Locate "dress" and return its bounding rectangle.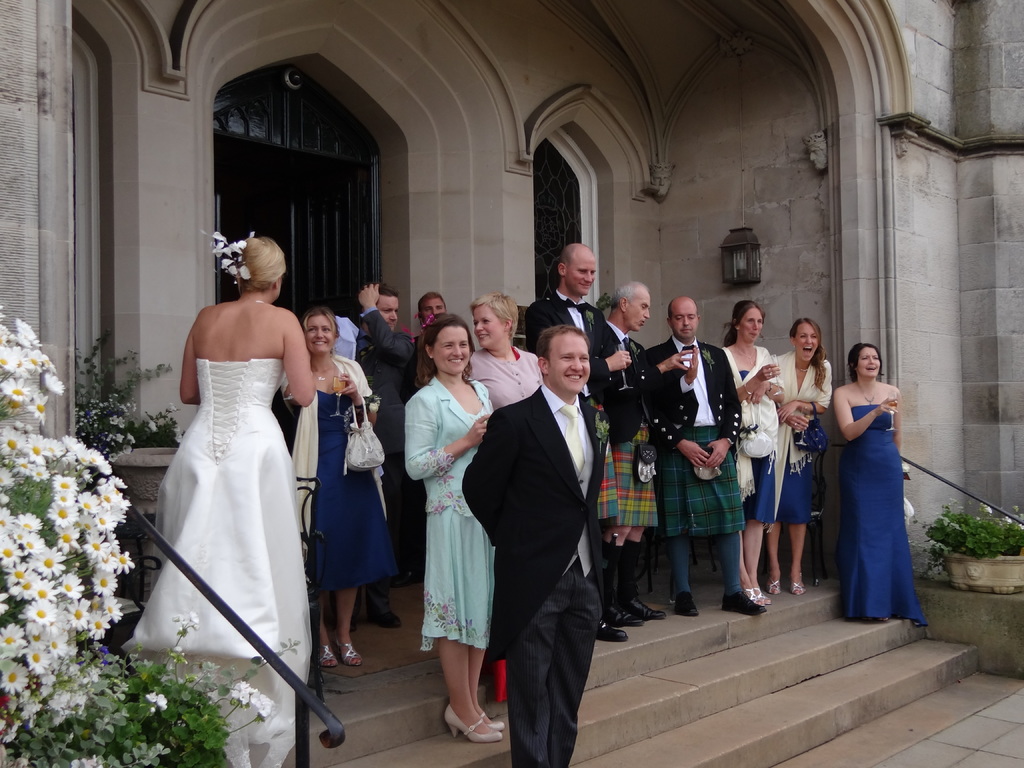
{"left": 838, "top": 406, "right": 929, "bottom": 627}.
